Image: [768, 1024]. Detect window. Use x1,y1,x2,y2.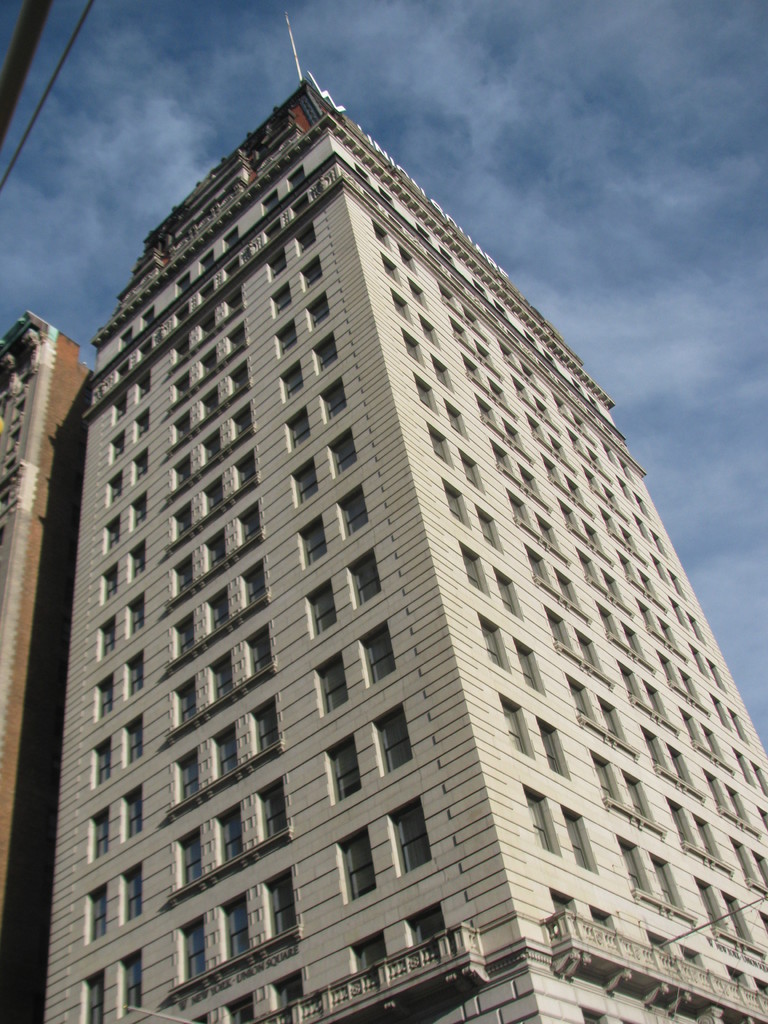
255,701,278,752.
